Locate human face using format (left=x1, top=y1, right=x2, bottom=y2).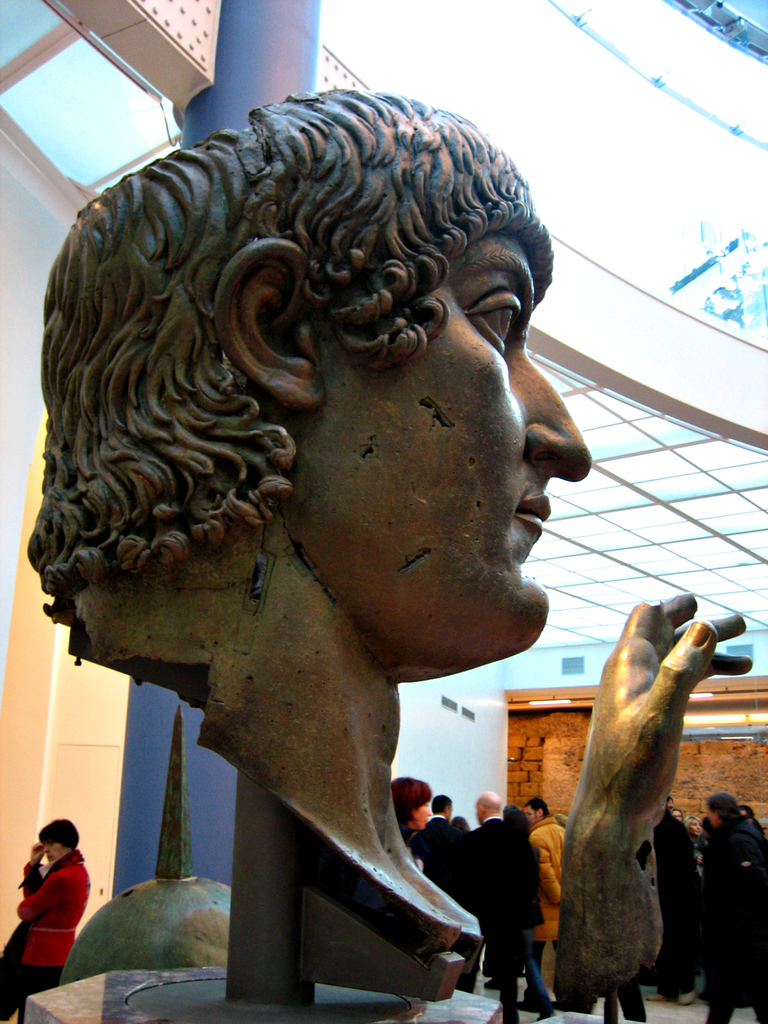
(left=41, top=844, right=60, bottom=863).
